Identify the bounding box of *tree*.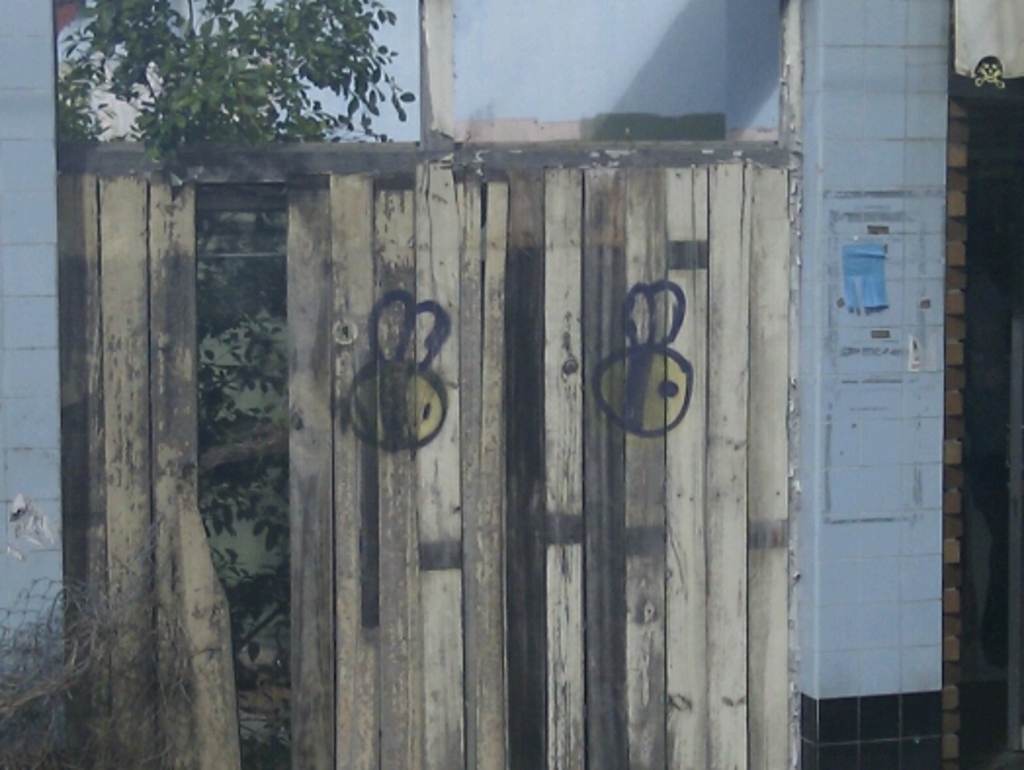
[x1=35, y1=16, x2=465, y2=190].
